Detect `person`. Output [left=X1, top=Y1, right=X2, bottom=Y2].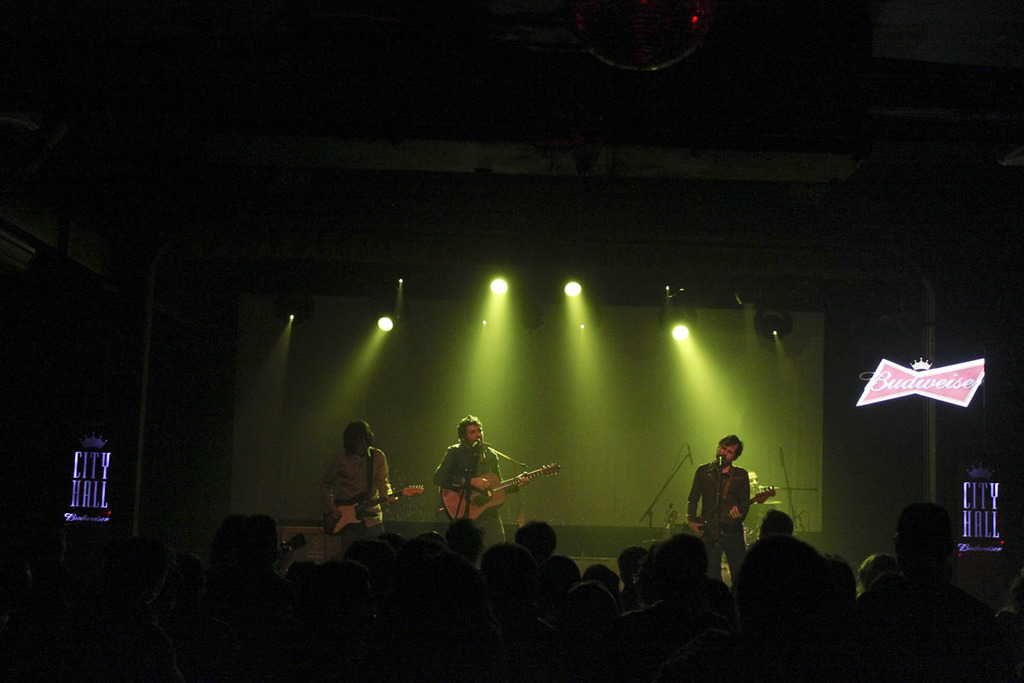
[left=687, top=435, right=754, bottom=580].
